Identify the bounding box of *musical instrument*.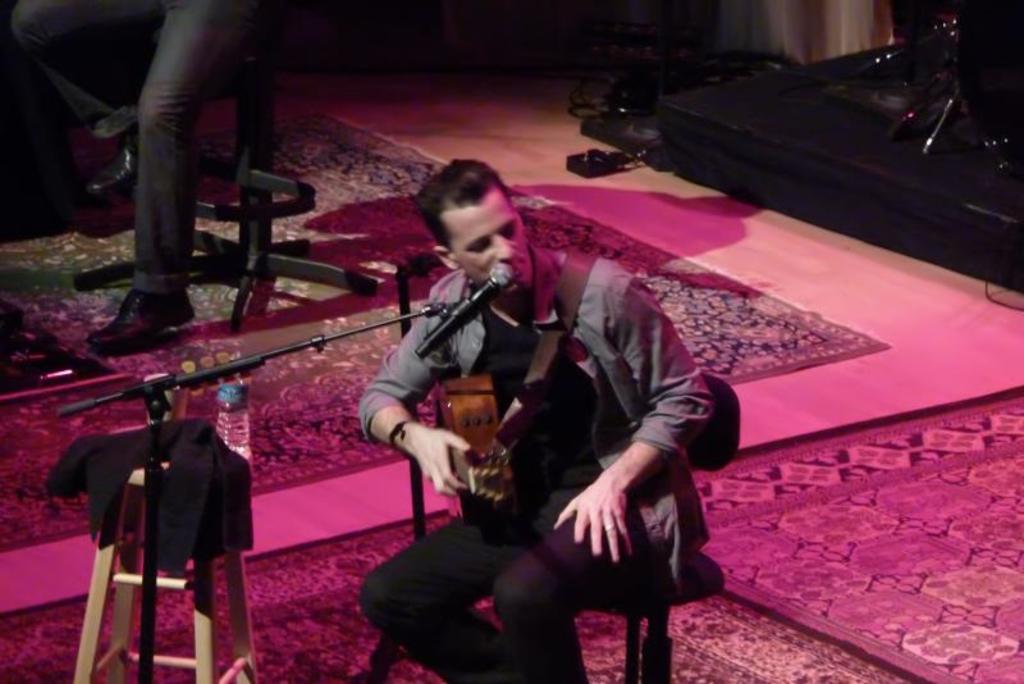
(428, 369, 525, 532).
